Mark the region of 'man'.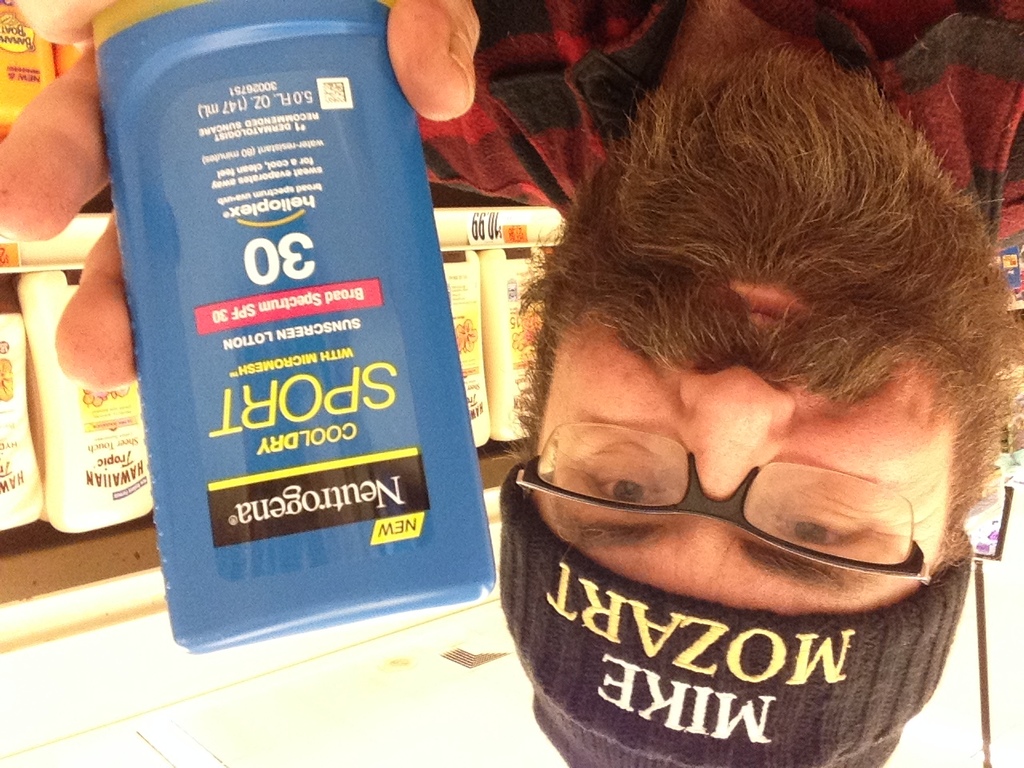
Region: (0, 0, 1023, 767).
